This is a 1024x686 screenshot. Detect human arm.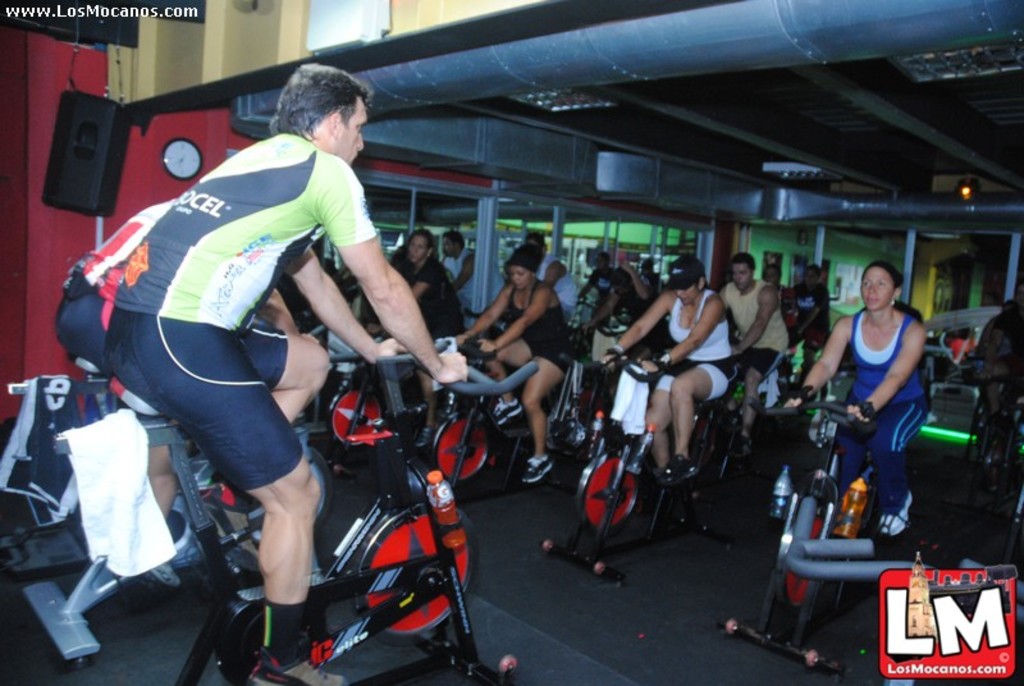
[287,246,402,366].
